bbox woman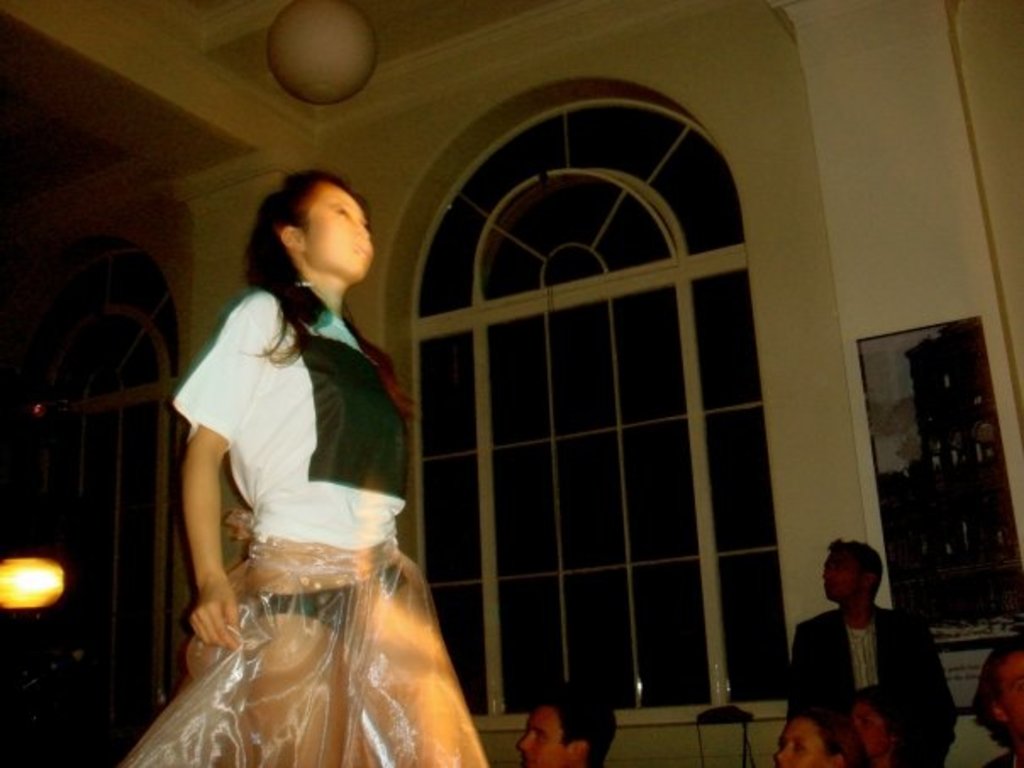
756/702/880/766
